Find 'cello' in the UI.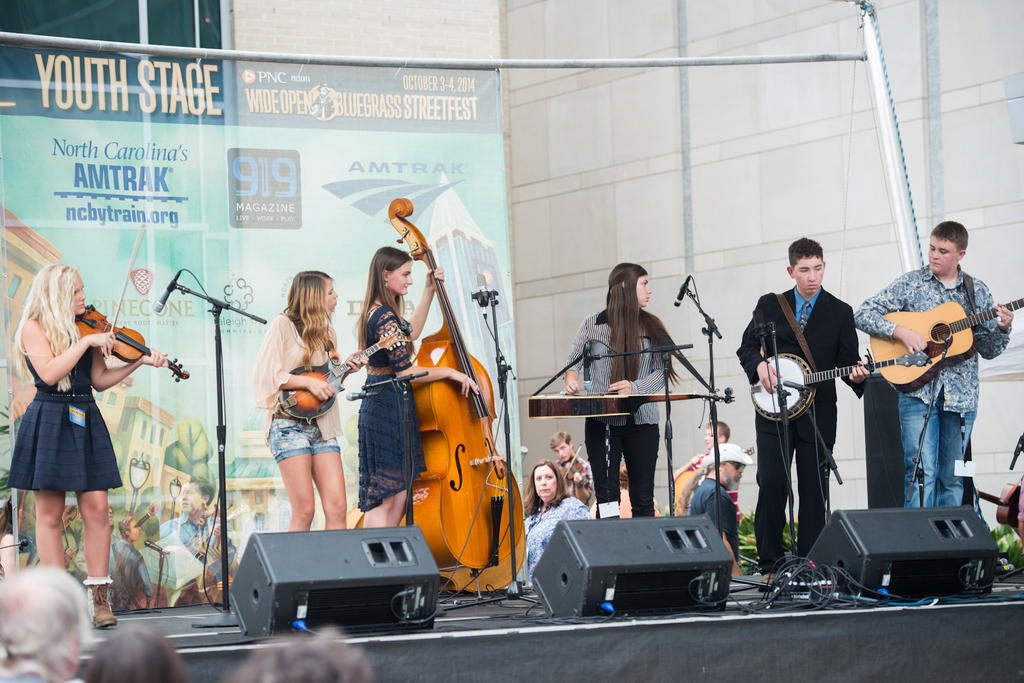
UI element at {"left": 561, "top": 445, "right": 591, "bottom": 492}.
